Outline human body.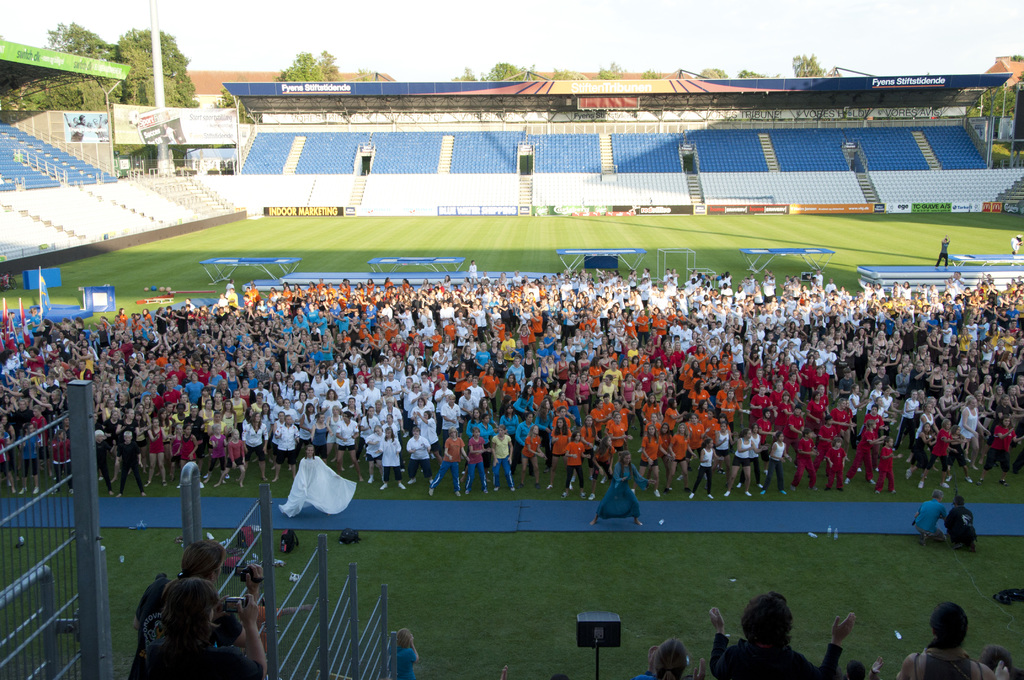
Outline: rect(278, 375, 289, 397).
